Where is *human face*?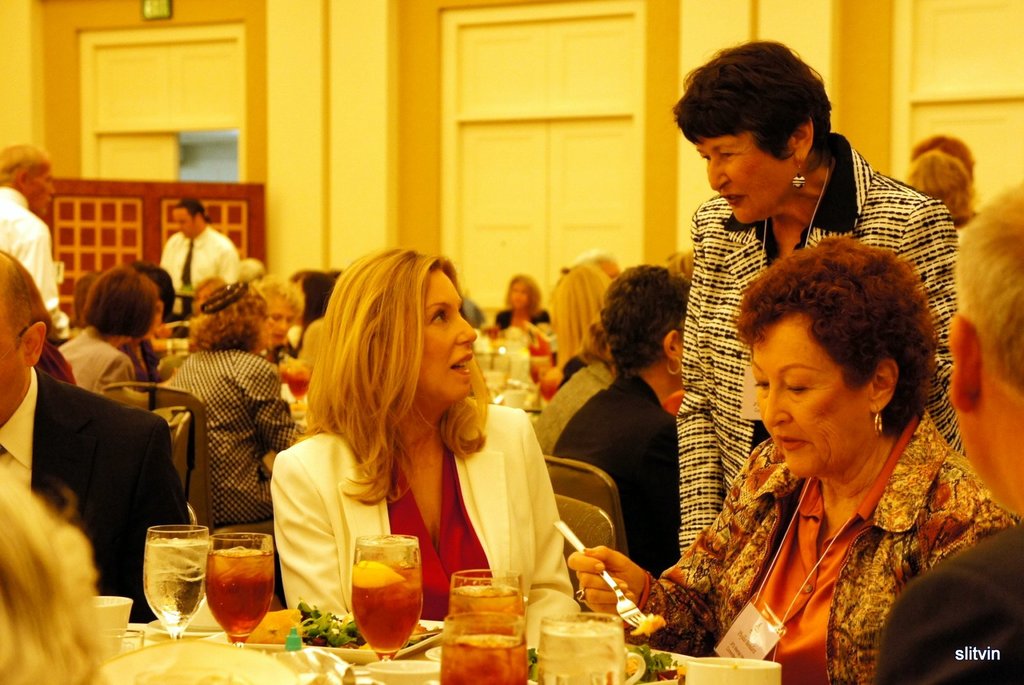
left=749, top=314, right=871, bottom=481.
